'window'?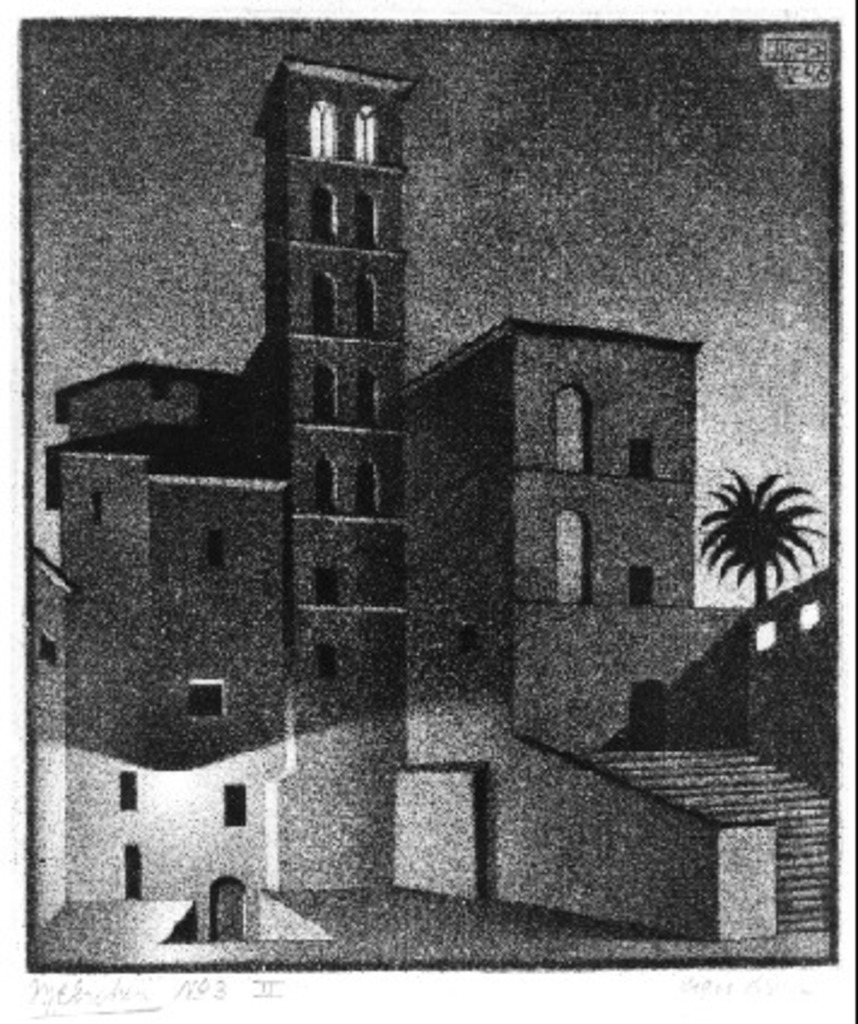
(left=627, top=559, right=656, bottom=610)
